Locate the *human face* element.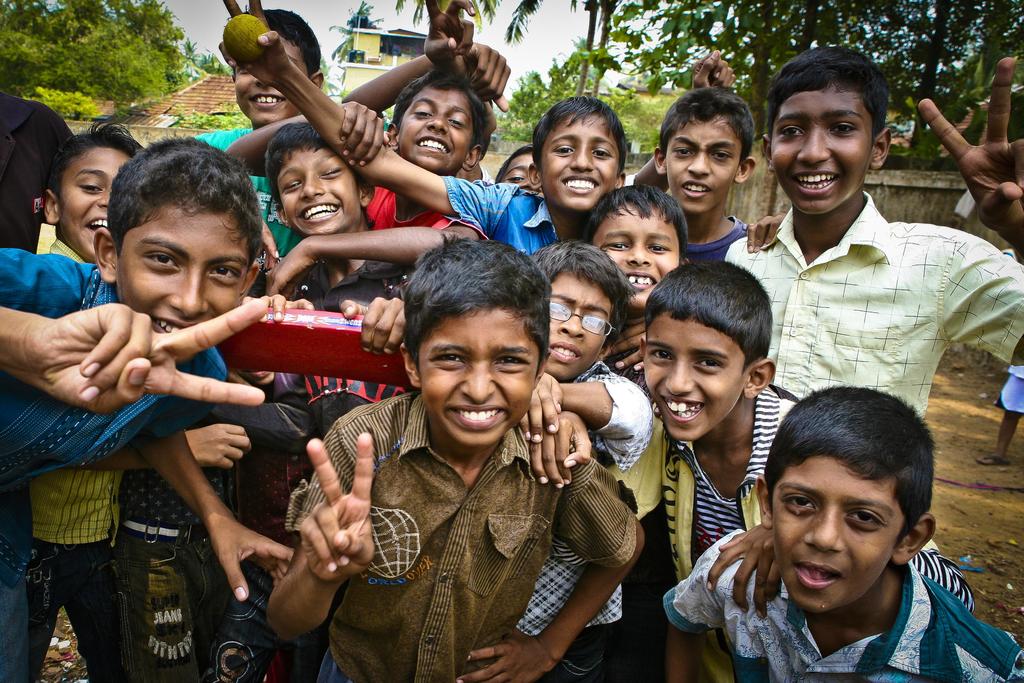
Element bbox: detection(275, 146, 360, 234).
